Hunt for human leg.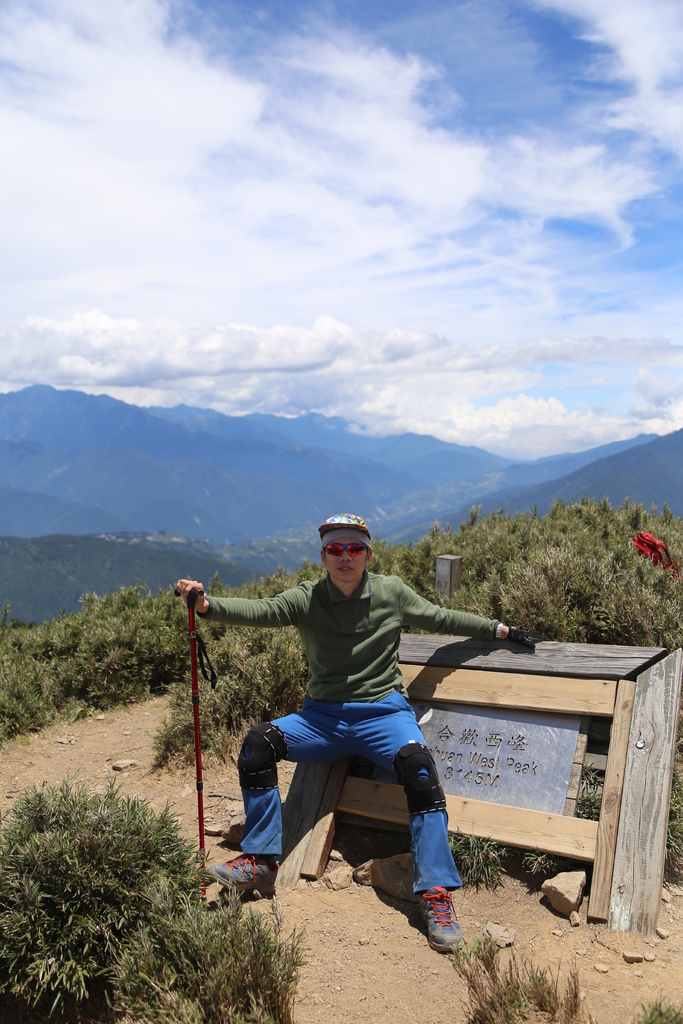
Hunted down at rect(353, 672, 467, 950).
